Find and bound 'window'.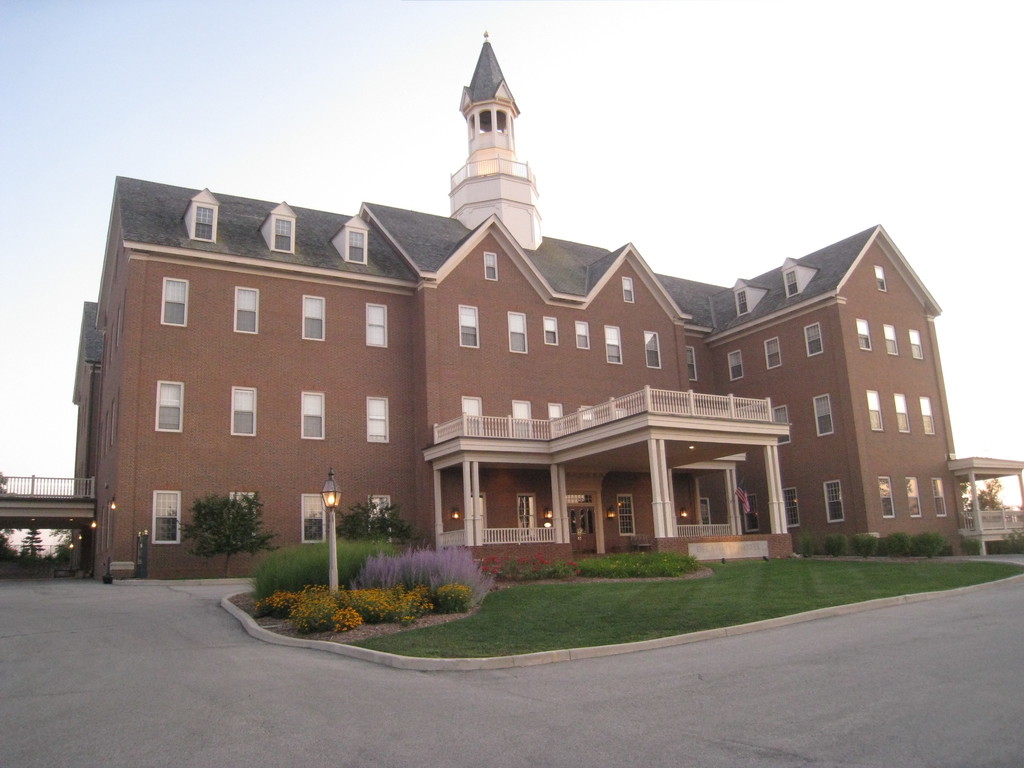
Bound: (left=186, top=204, right=214, bottom=241).
